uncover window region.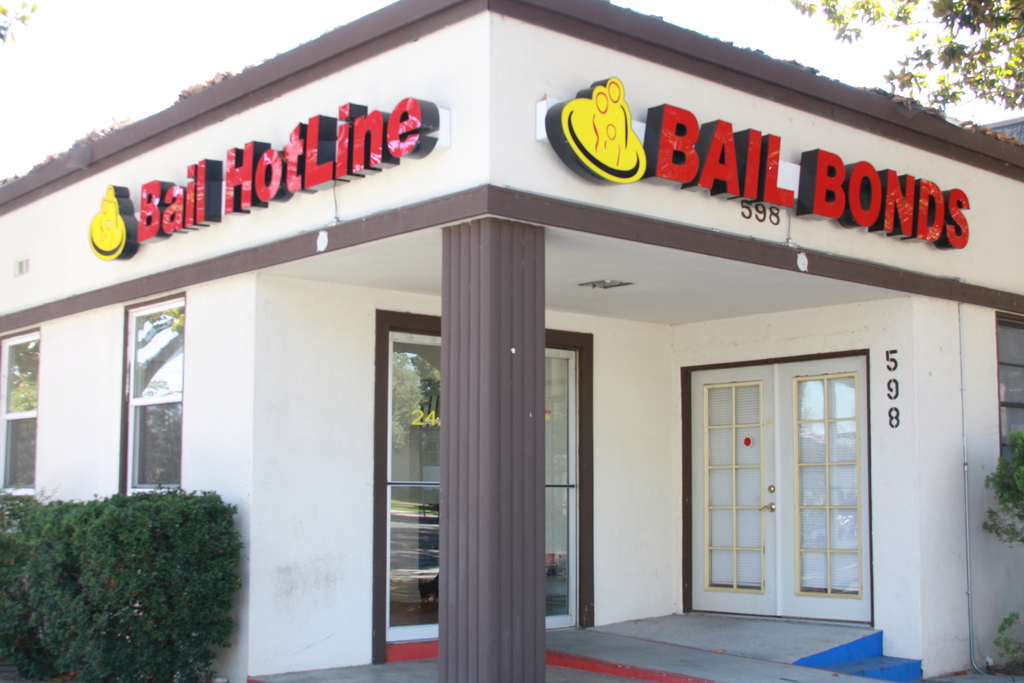
Uncovered: <box>100,271,194,498</box>.
